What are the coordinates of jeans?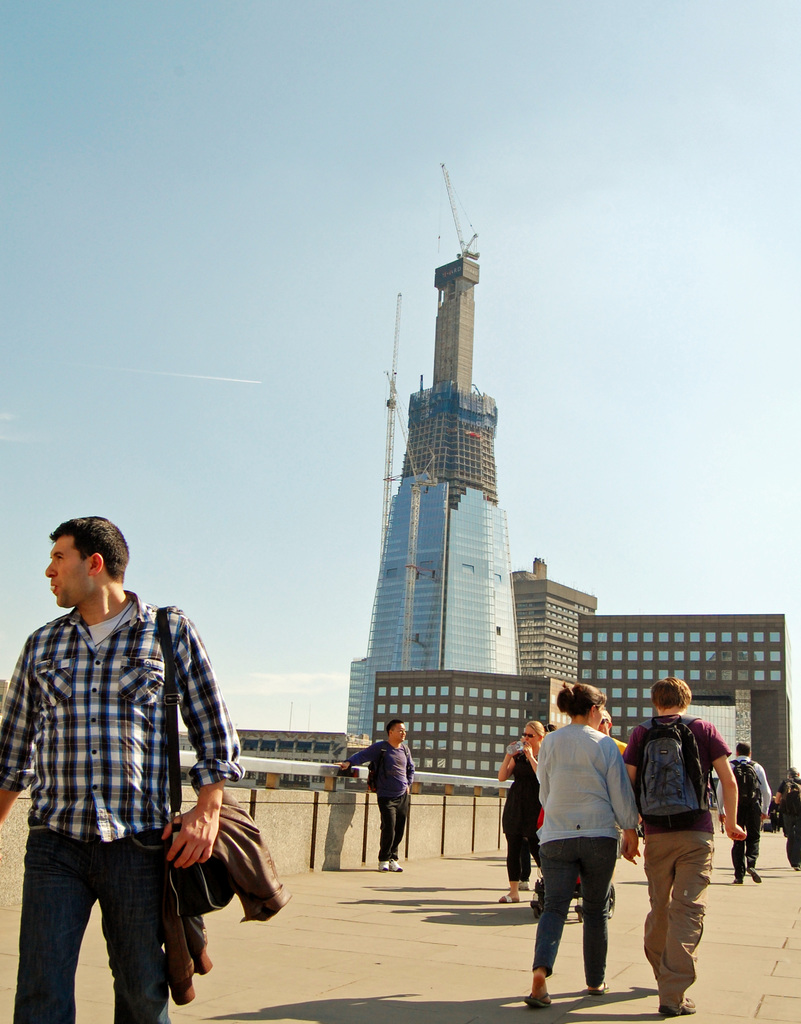
locate(528, 837, 611, 984).
